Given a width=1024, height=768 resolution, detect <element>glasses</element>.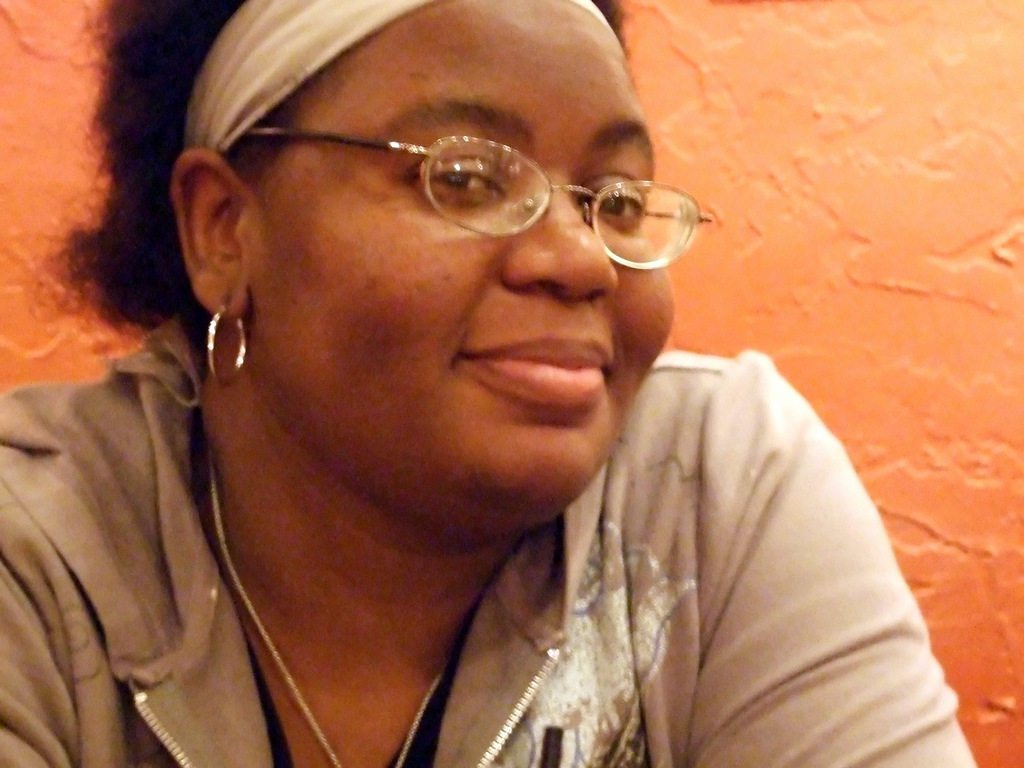
bbox=(236, 113, 685, 266).
